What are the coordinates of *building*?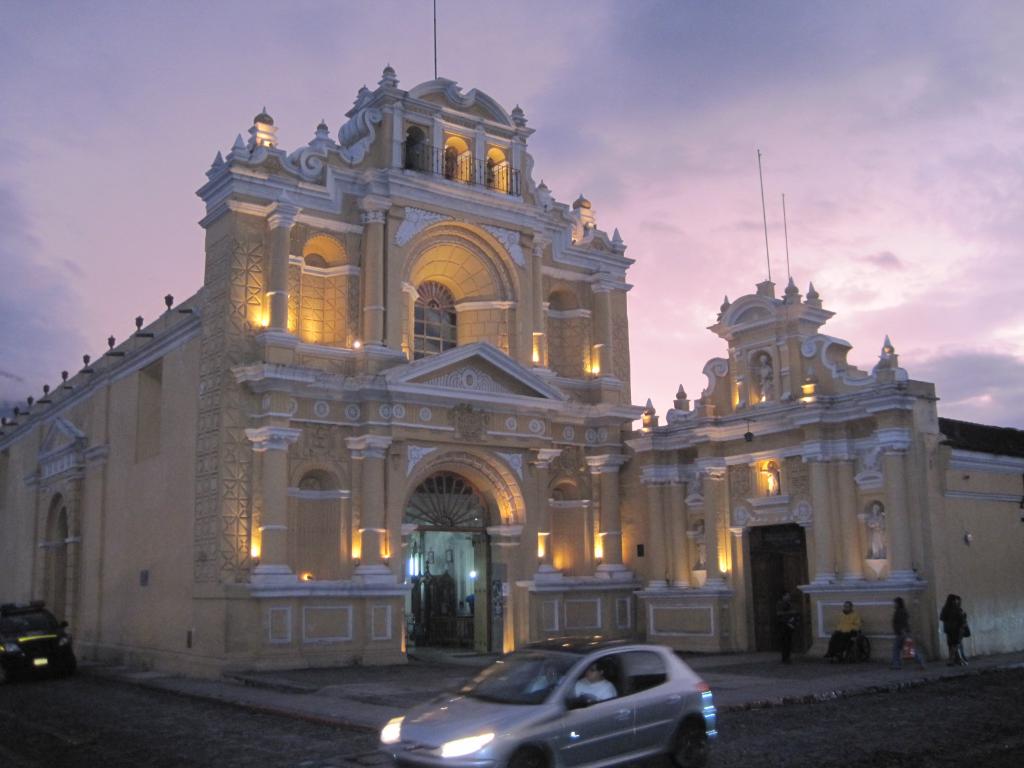
(0, 0, 1023, 662).
